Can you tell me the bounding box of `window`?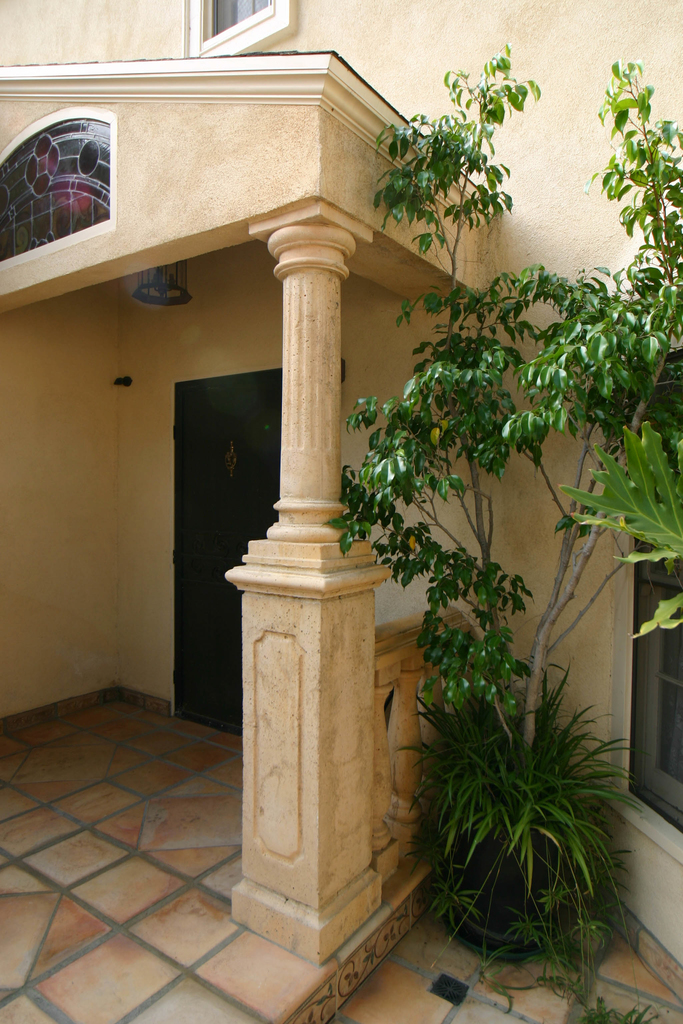
600:301:682:875.
